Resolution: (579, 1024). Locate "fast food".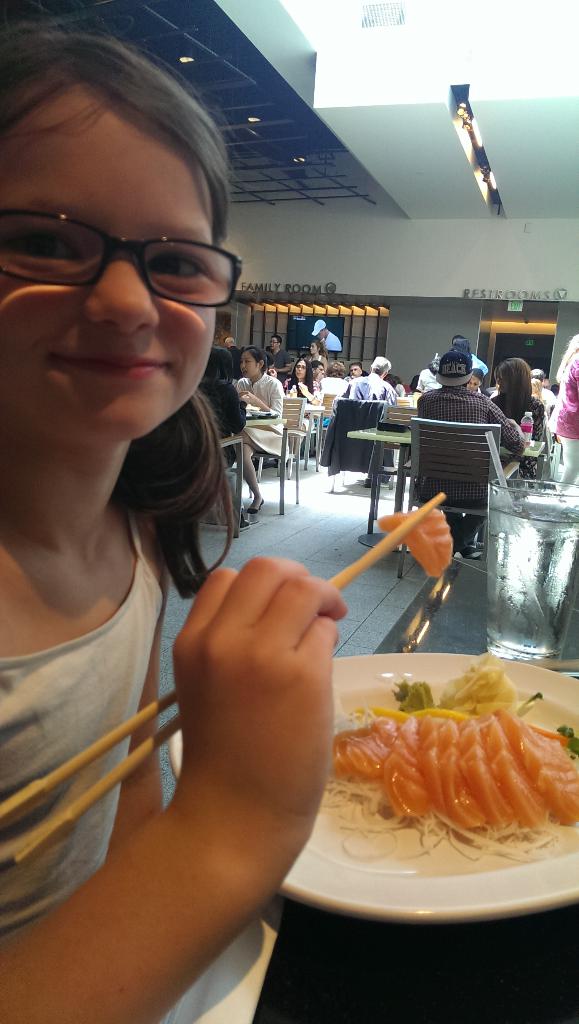
{"x1": 458, "y1": 714, "x2": 516, "y2": 827}.
